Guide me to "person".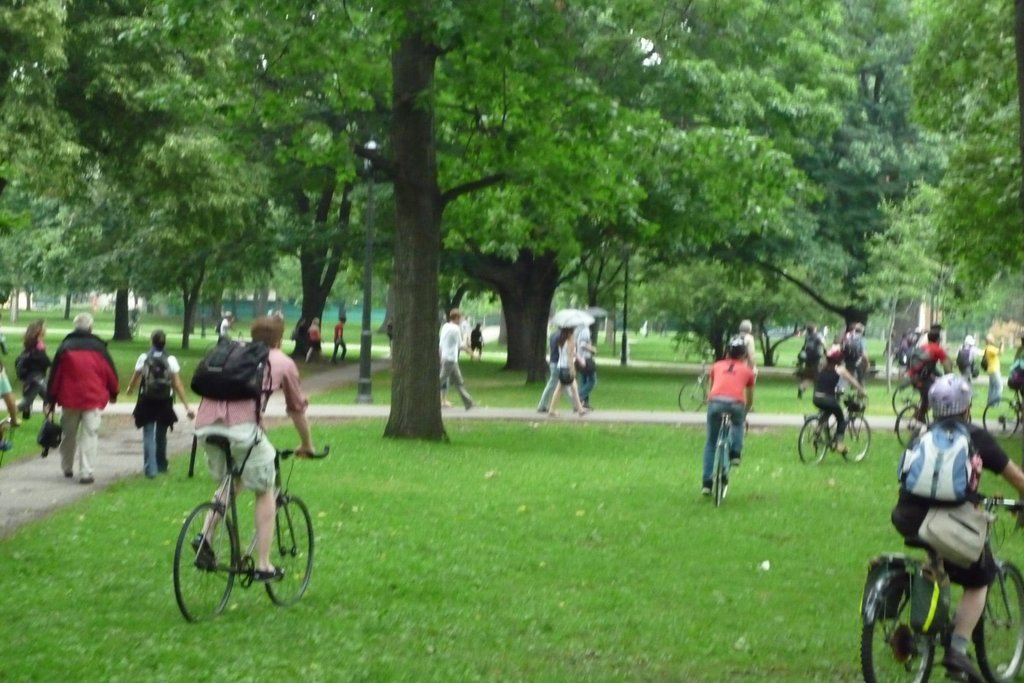
Guidance: region(578, 322, 598, 422).
